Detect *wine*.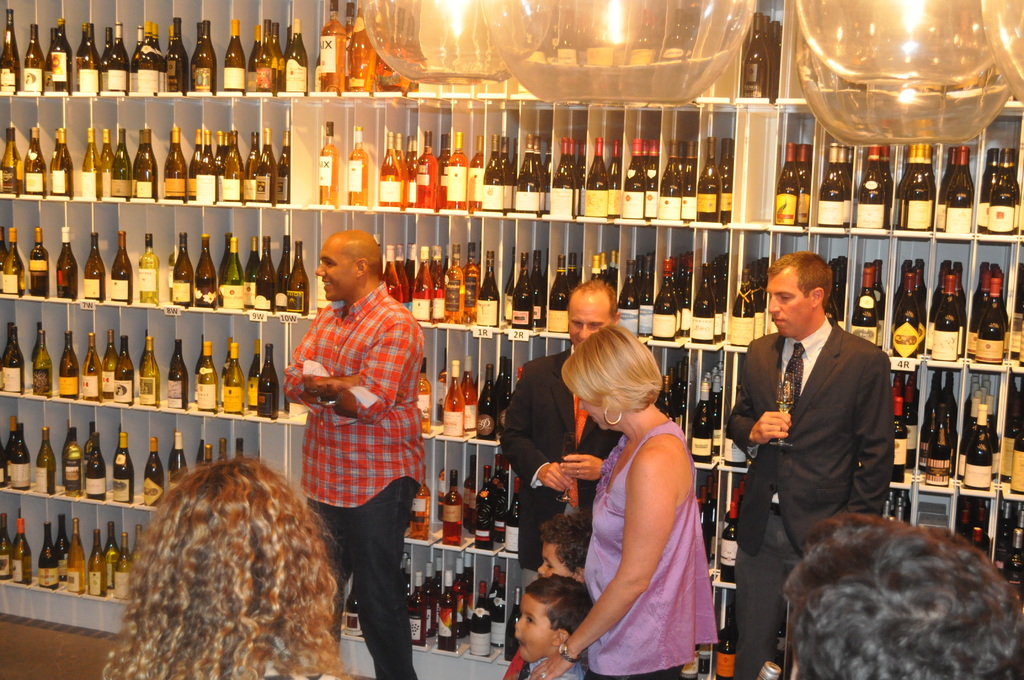
Detected at left=136, top=128, right=159, bottom=204.
